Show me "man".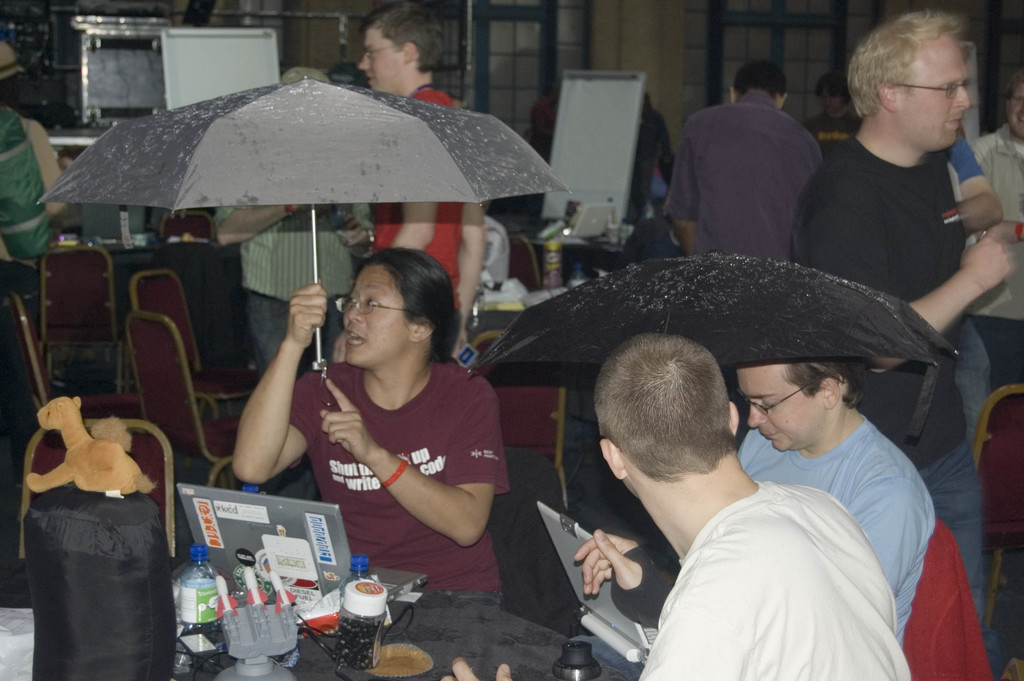
"man" is here: (x1=739, y1=356, x2=935, y2=645).
